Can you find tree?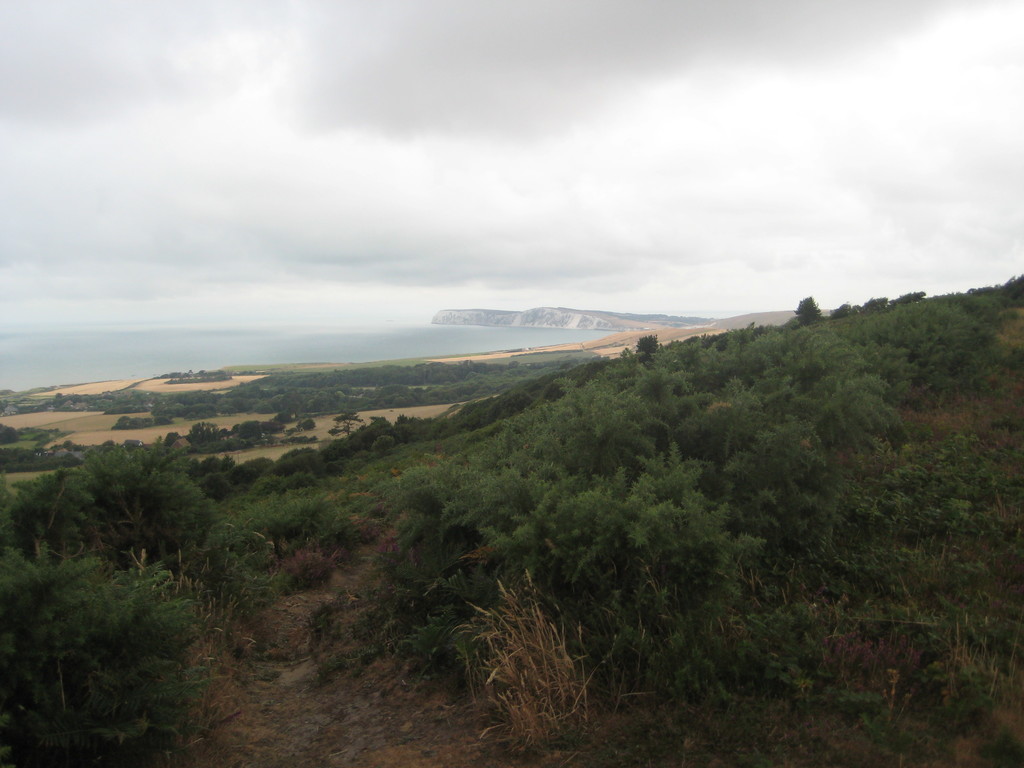
Yes, bounding box: <box>218,438,246,452</box>.
